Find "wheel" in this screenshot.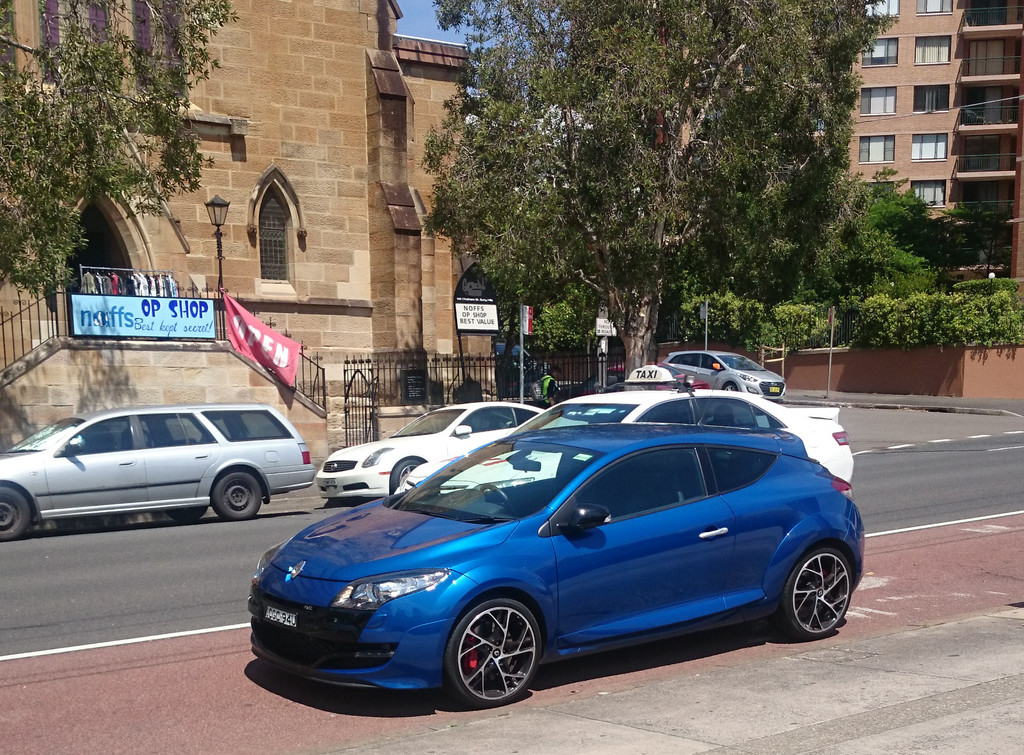
The bounding box for "wheel" is box(721, 381, 739, 393).
